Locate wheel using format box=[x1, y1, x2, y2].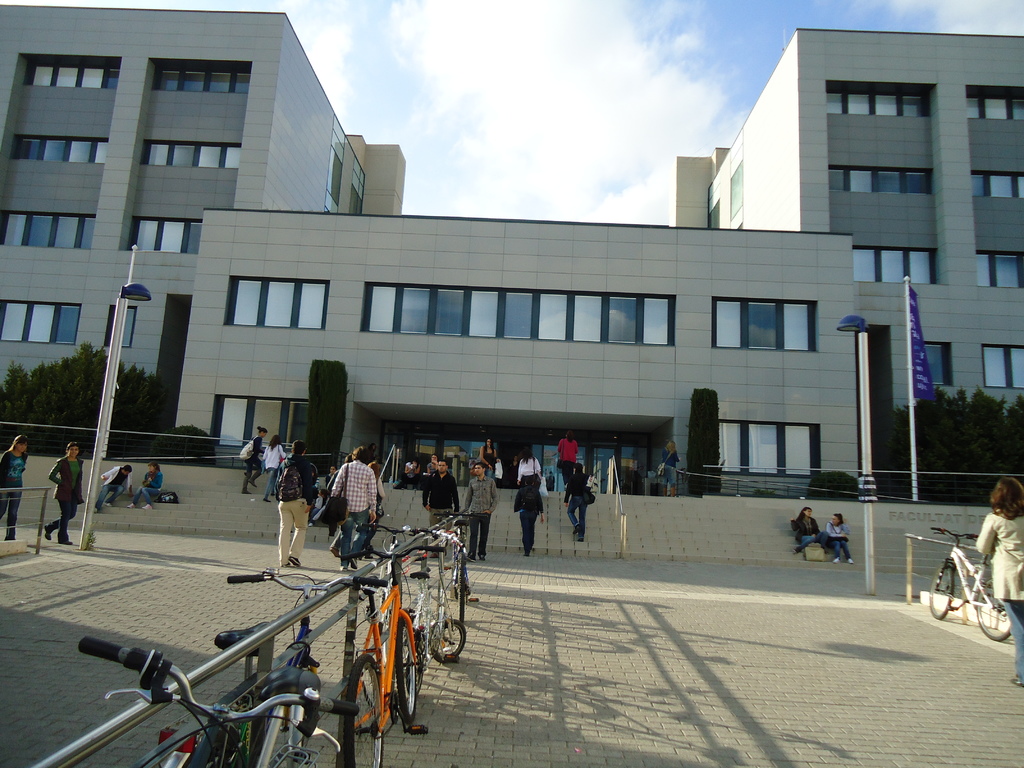
box=[459, 550, 465, 622].
